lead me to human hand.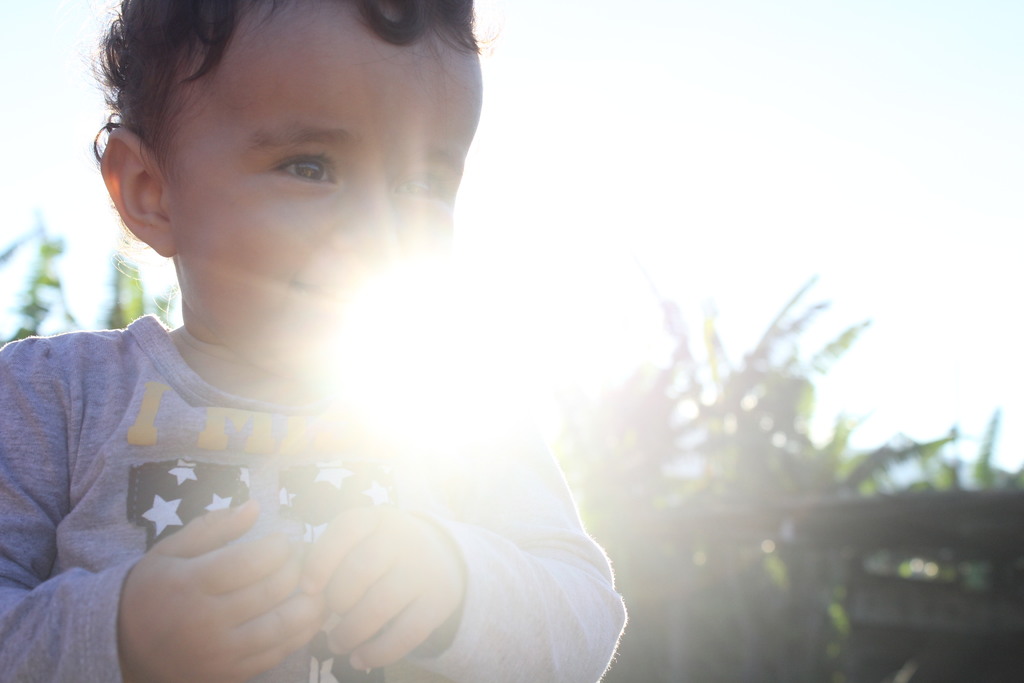
Lead to 117, 503, 319, 682.
